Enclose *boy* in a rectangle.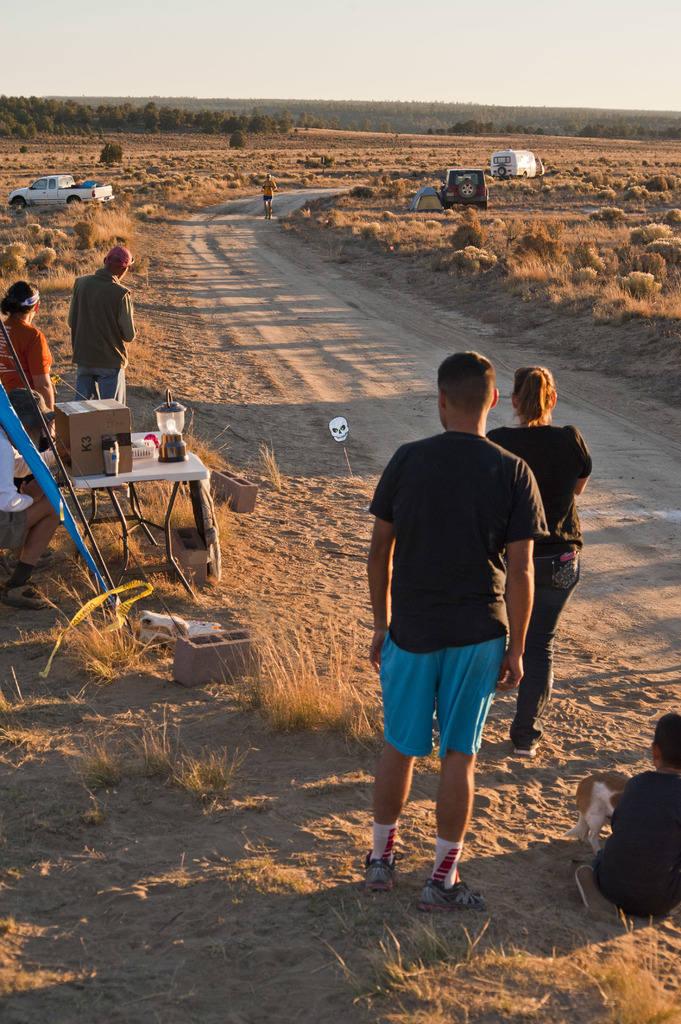
box=[553, 698, 680, 914].
